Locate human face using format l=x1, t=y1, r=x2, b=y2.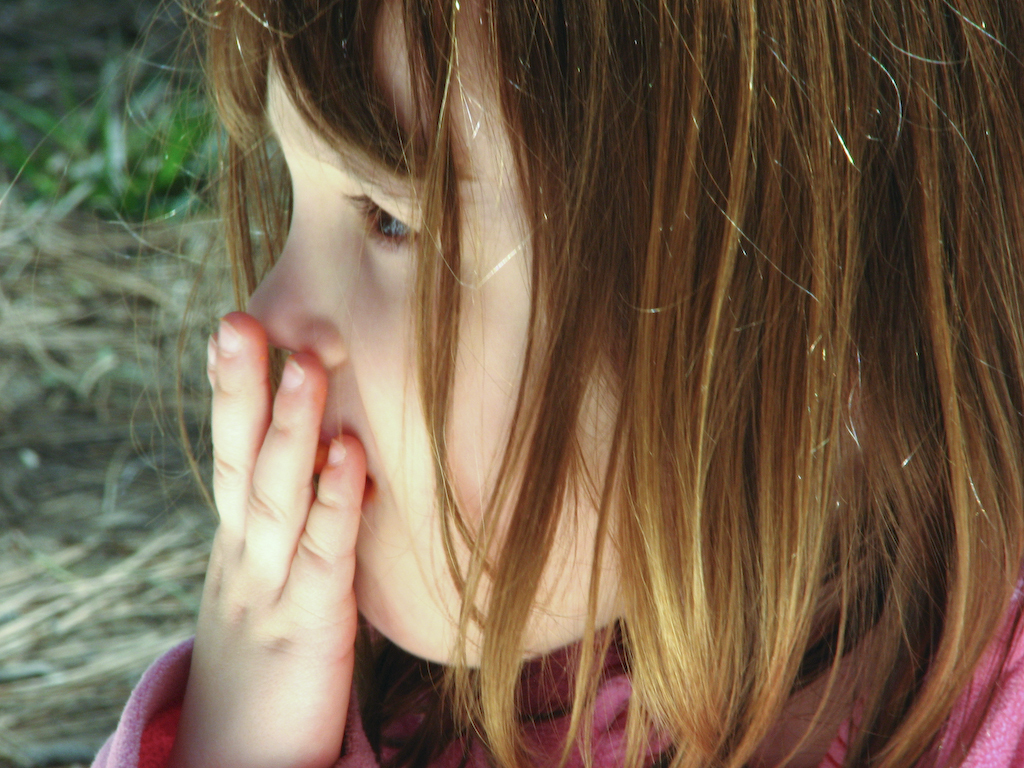
l=245, t=0, r=626, b=670.
